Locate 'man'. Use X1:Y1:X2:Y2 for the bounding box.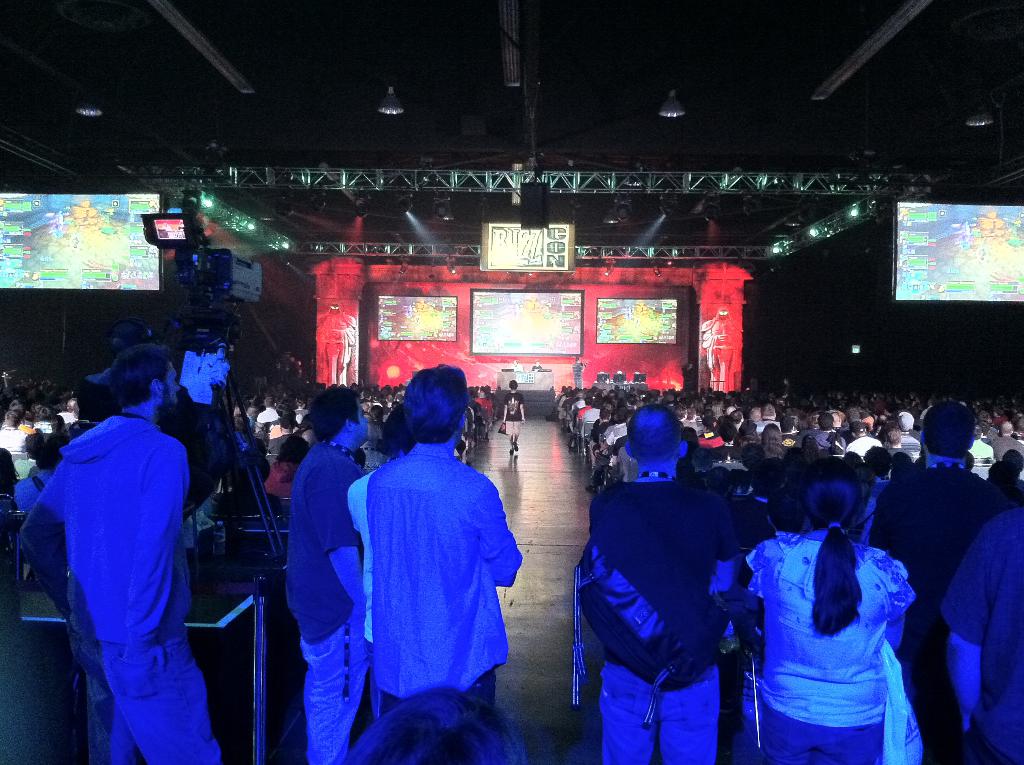
31:339:212:761.
